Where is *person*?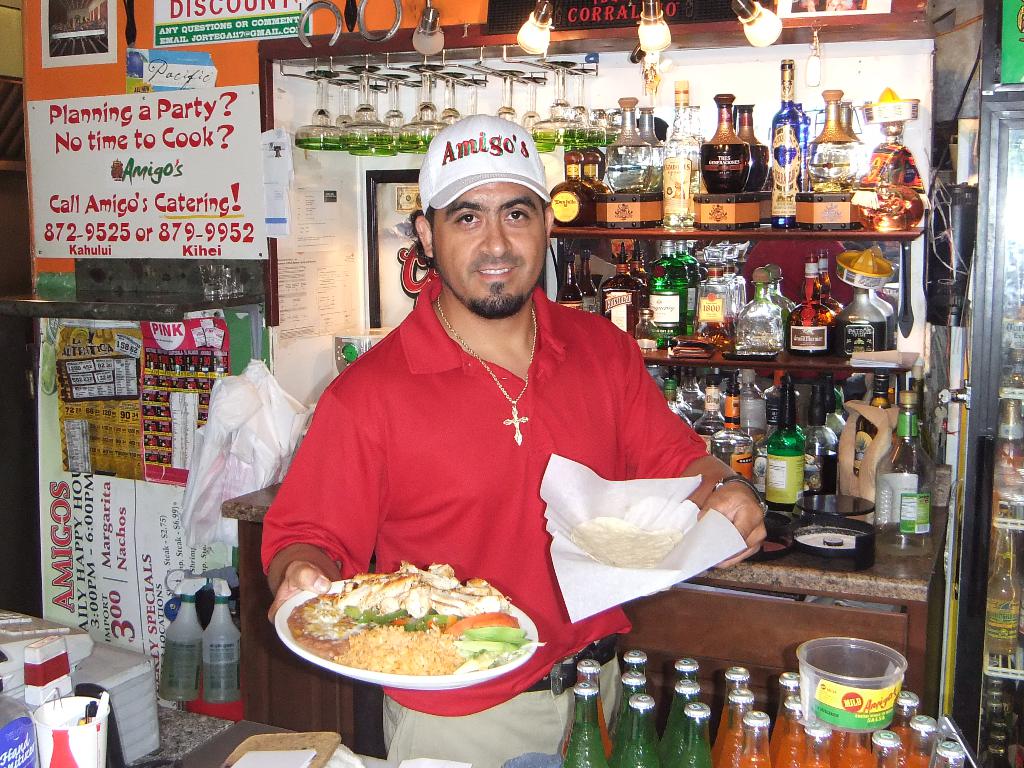
locate(253, 108, 766, 767).
